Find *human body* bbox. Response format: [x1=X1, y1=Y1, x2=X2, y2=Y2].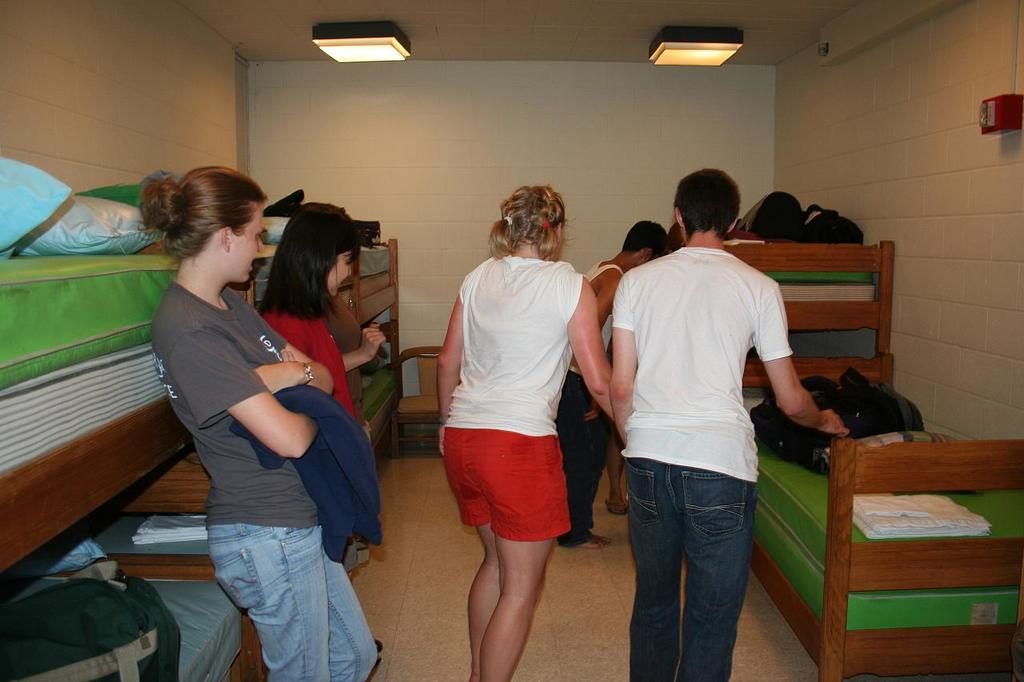
[x1=258, y1=288, x2=357, y2=416].
